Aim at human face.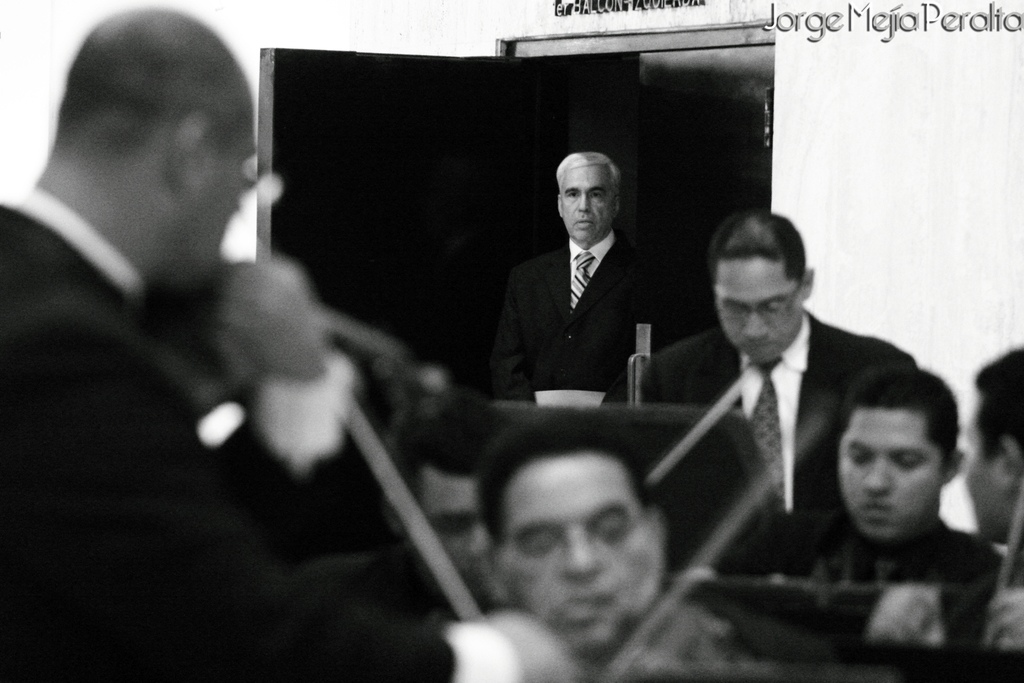
Aimed at <bbox>836, 404, 935, 538</bbox>.
